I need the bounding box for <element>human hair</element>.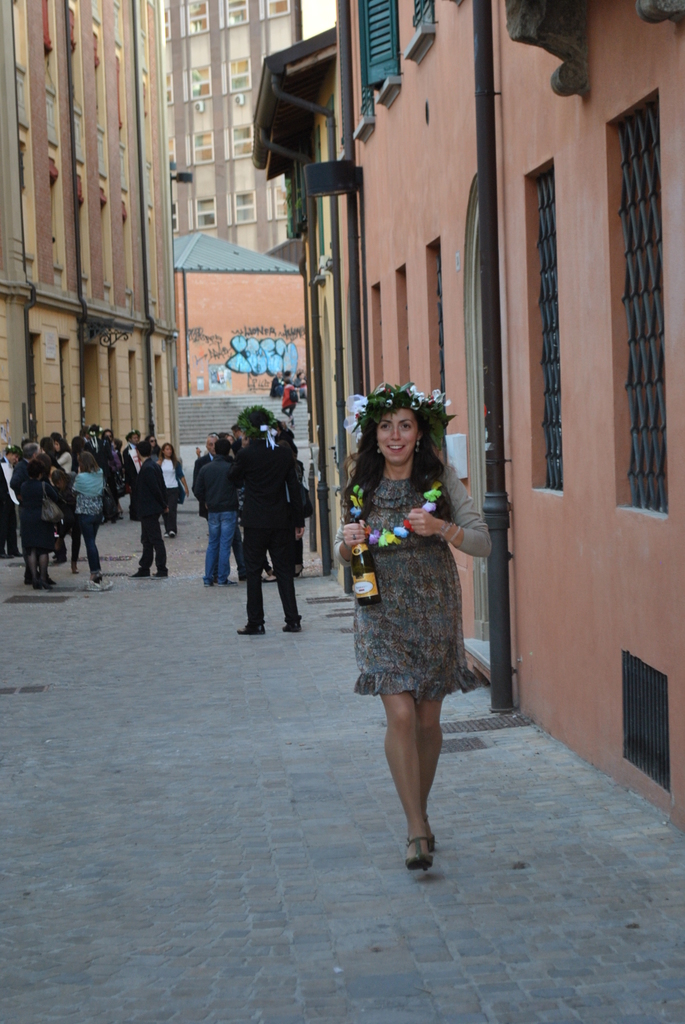
Here it is: <box>350,383,452,509</box>.
